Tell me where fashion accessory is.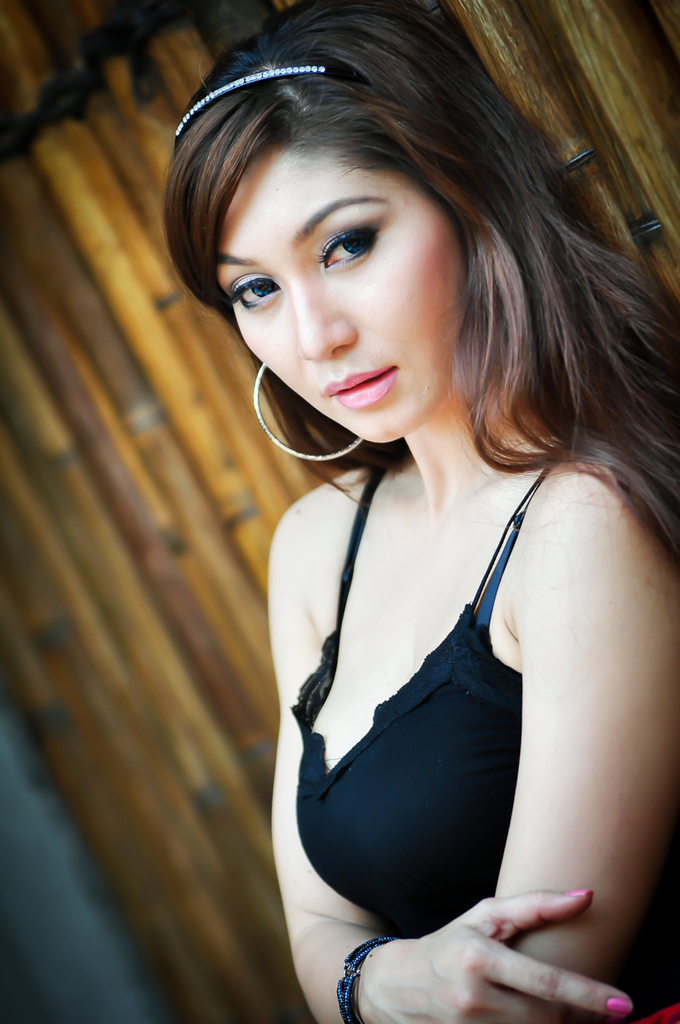
fashion accessory is at [left=170, top=59, right=367, bottom=154].
